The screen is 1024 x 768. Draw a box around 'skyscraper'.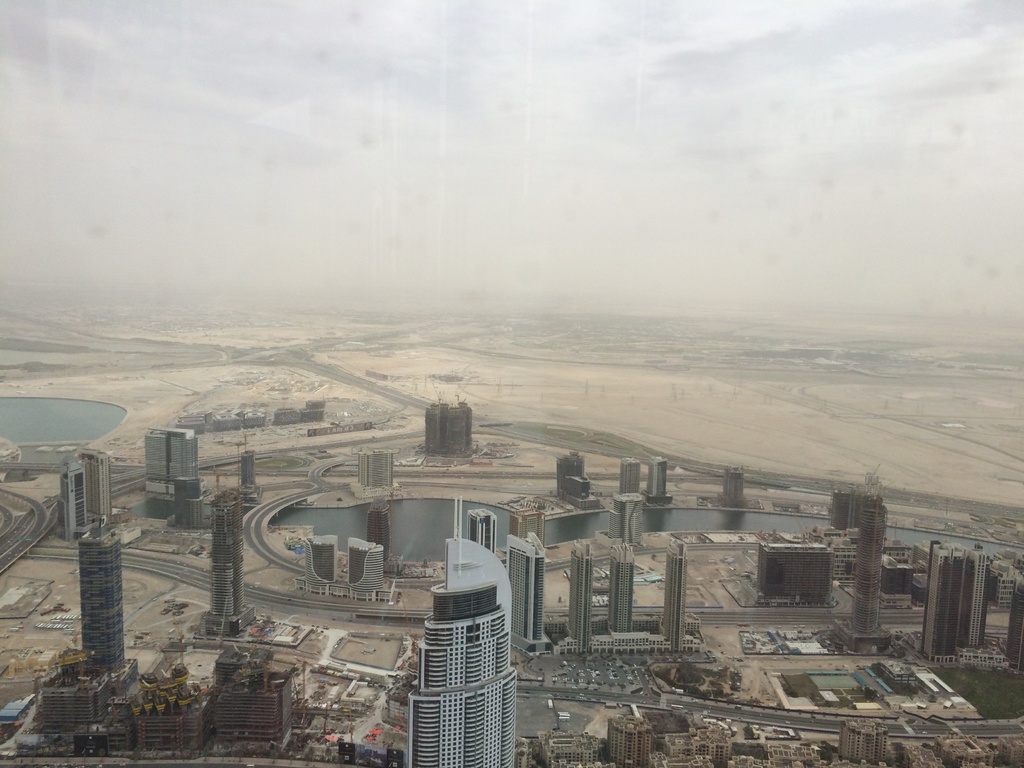
[608, 495, 641, 558].
